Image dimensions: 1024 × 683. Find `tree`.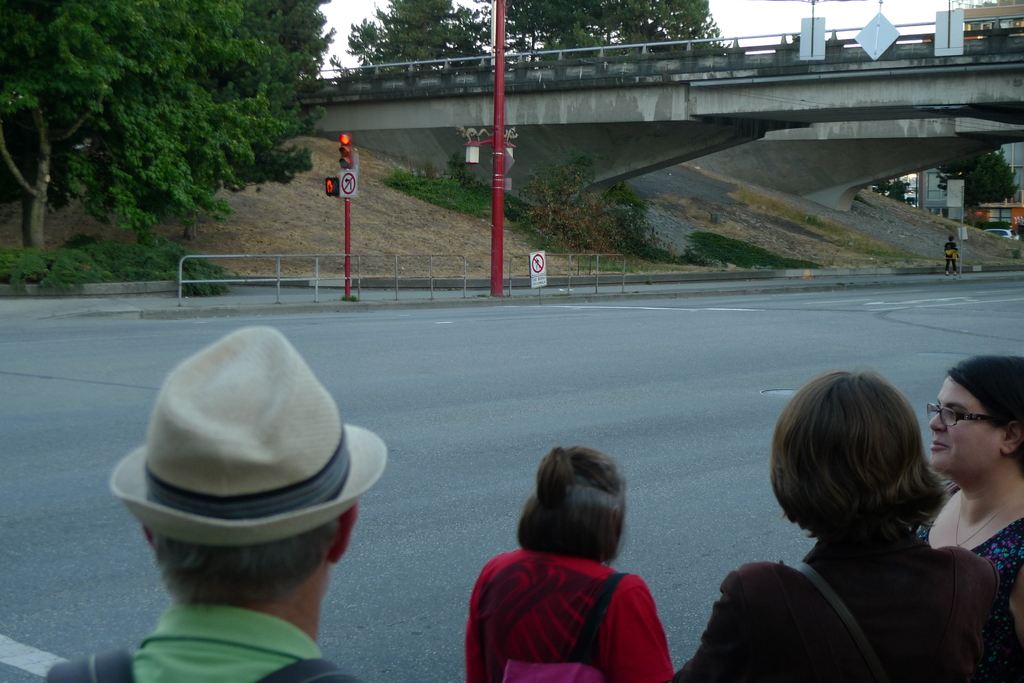
[971, 0, 1015, 6].
